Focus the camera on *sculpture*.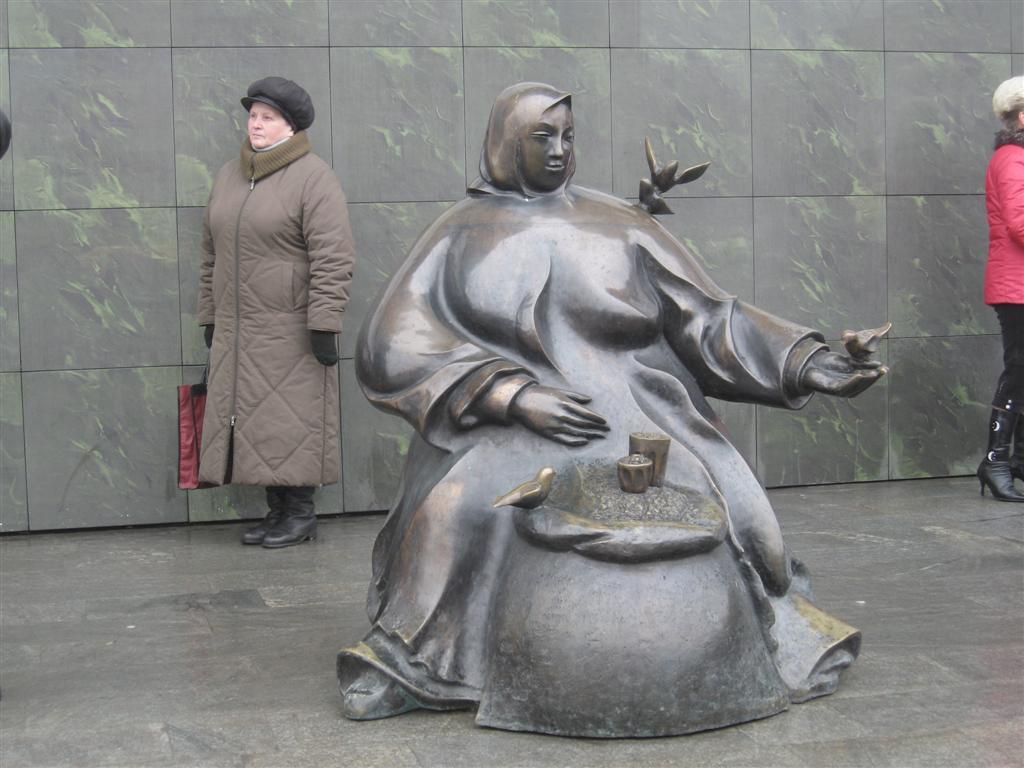
Focus region: 337:89:877:755.
